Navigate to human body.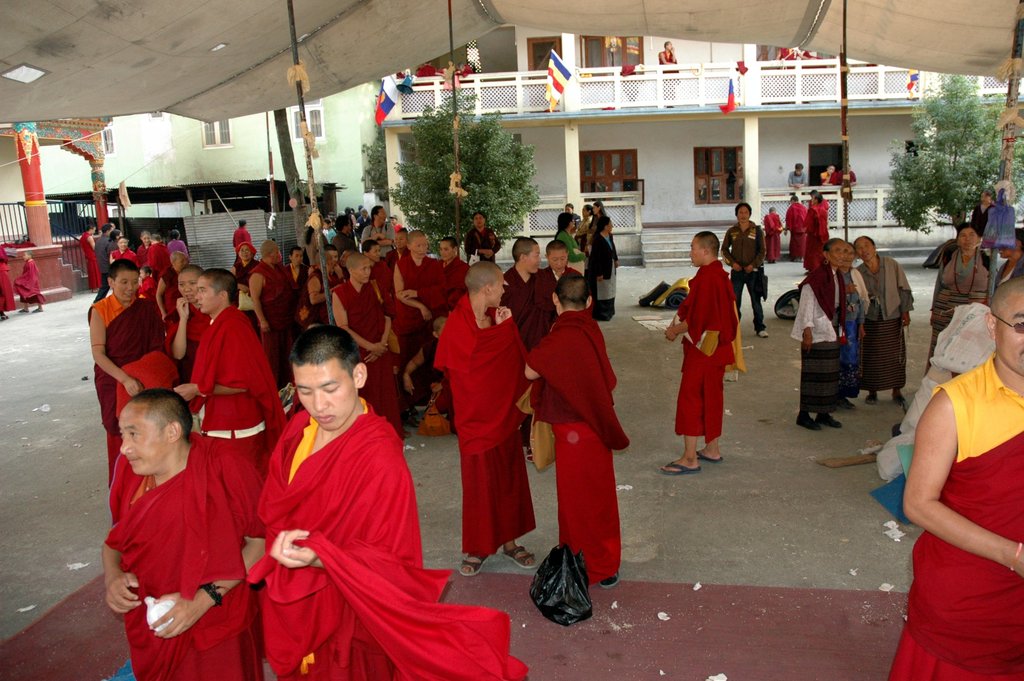
Navigation target: (781,195,810,263).
